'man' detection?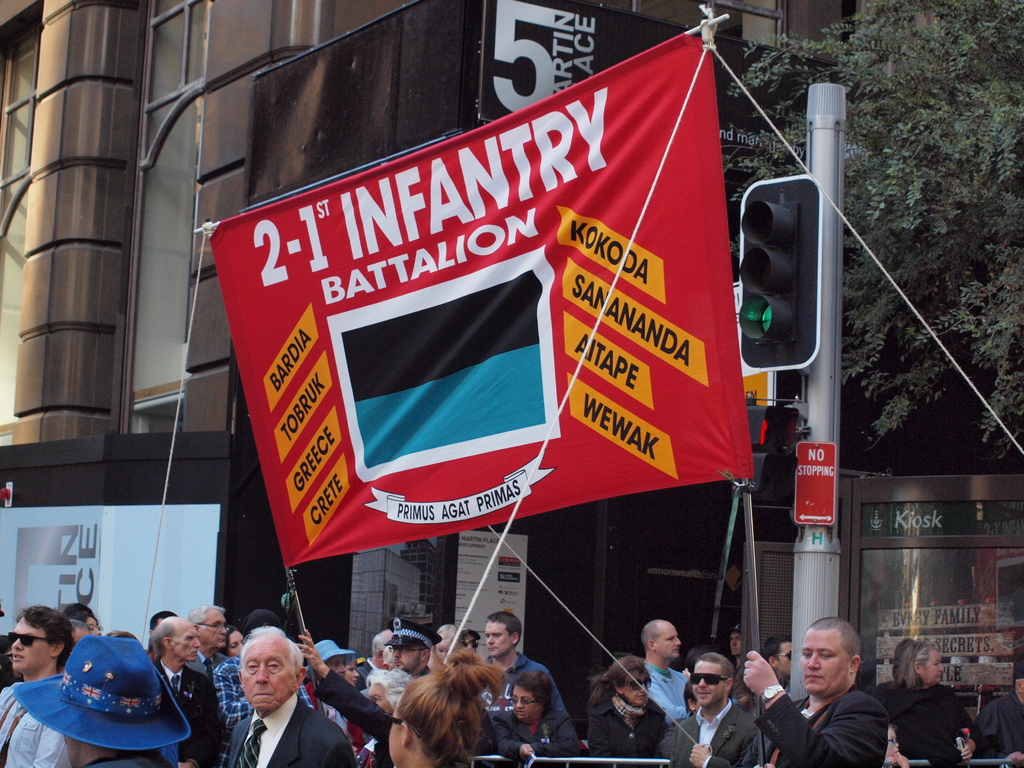
<region>220, 611, 312, 766</region>
